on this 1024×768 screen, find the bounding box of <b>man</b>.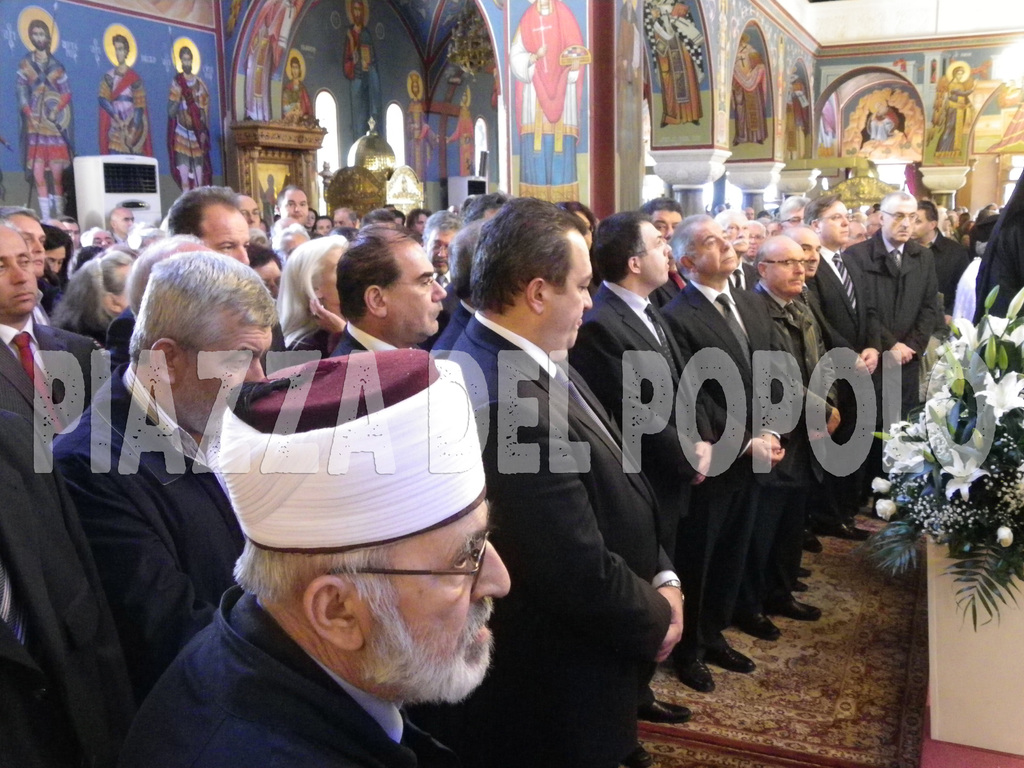
Bounding box: (left=748, top=234, right=822, bottom=630).
